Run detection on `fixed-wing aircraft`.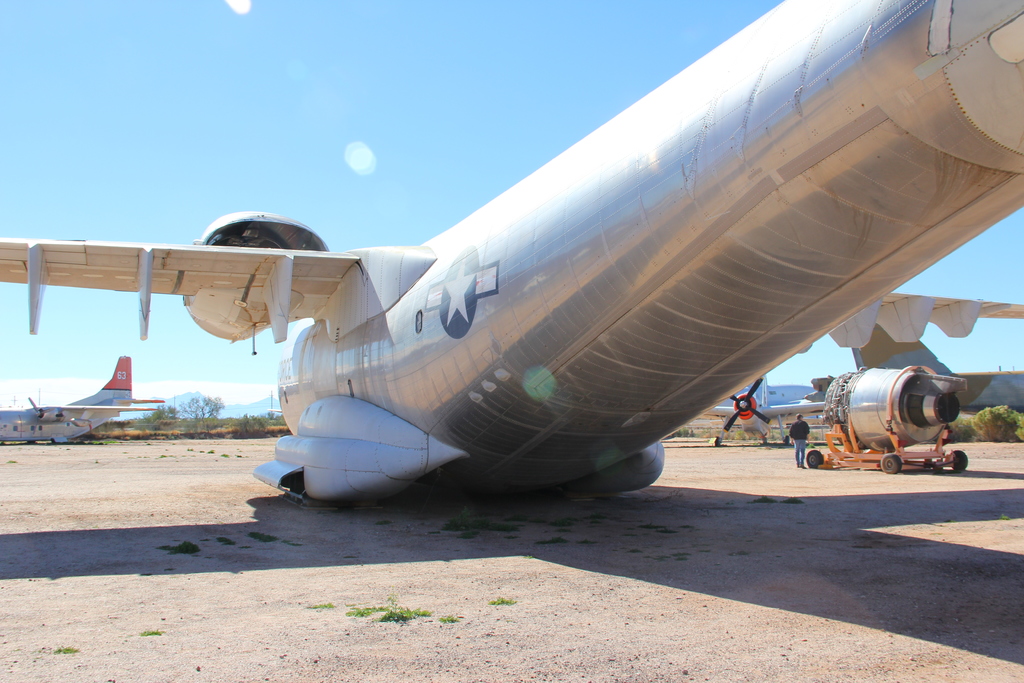
Result: x1=0 y1=0 x2=1023 y2=503.
